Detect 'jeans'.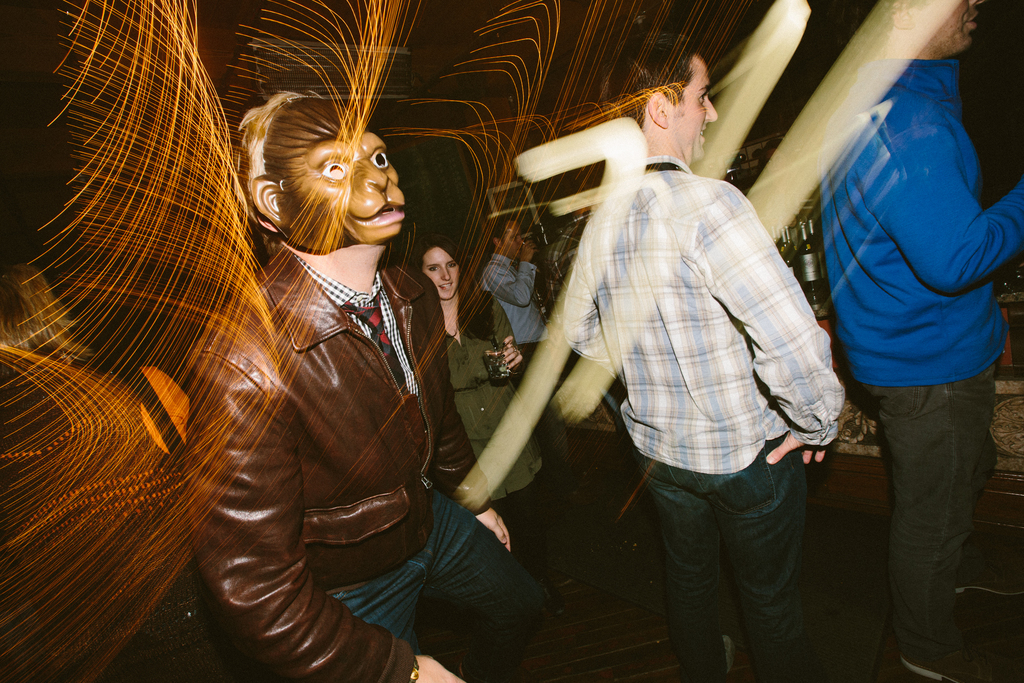
Detected at 630, 457, 819, 674.
